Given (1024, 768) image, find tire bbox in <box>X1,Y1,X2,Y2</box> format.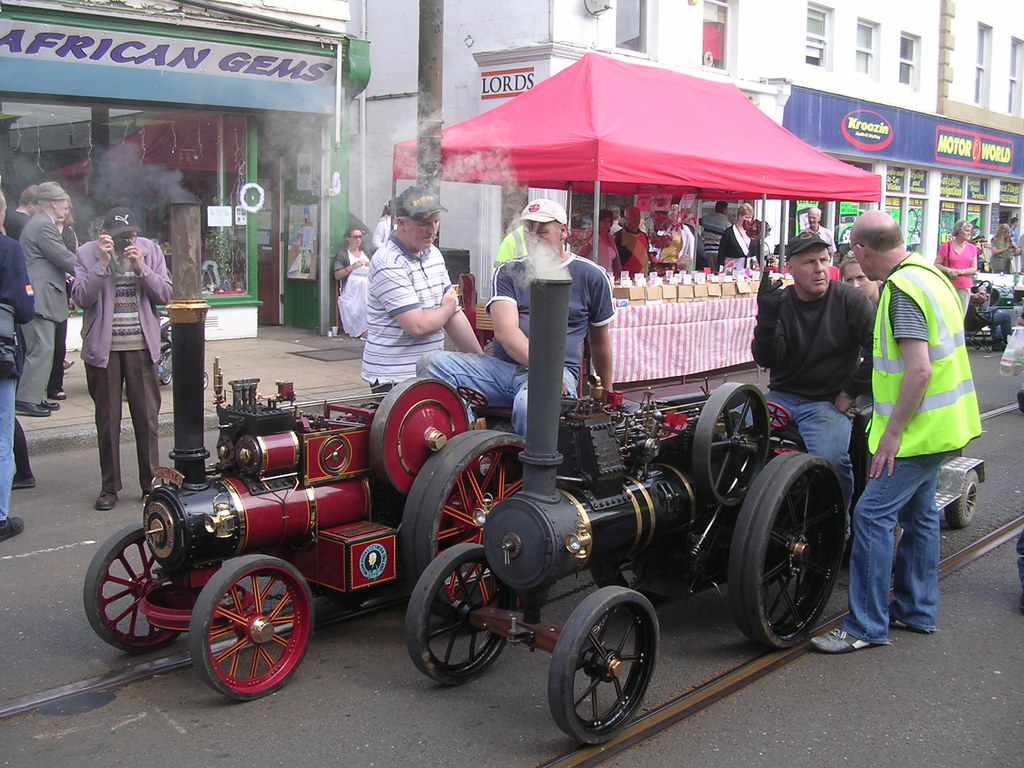
<box>945,470,977,528</box>.
